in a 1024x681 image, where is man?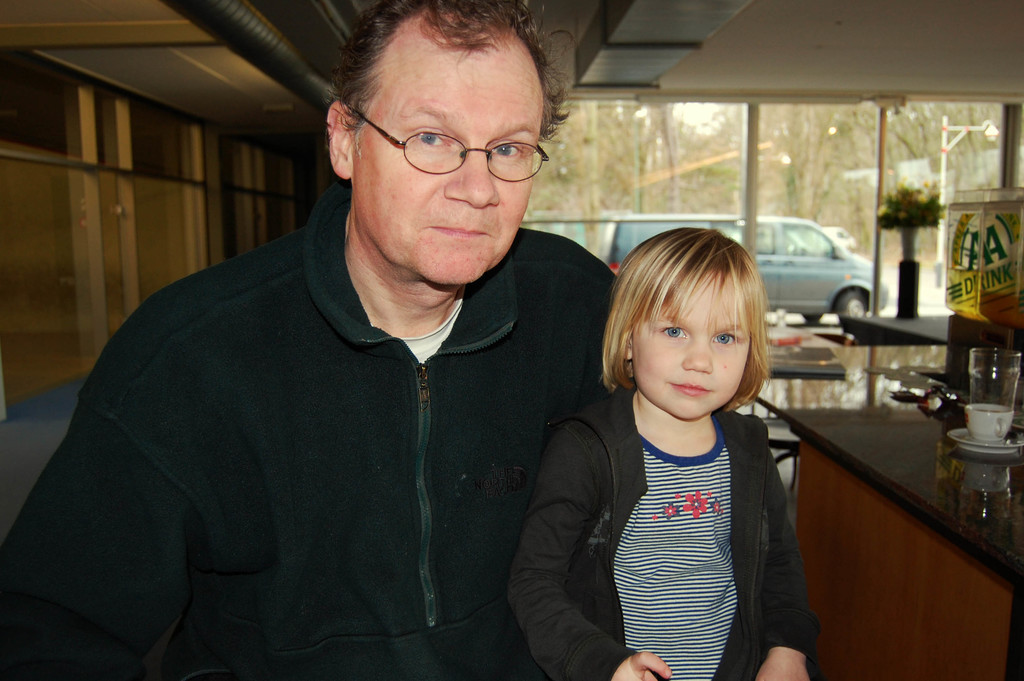
select_region(0, 0, 651, 675).
